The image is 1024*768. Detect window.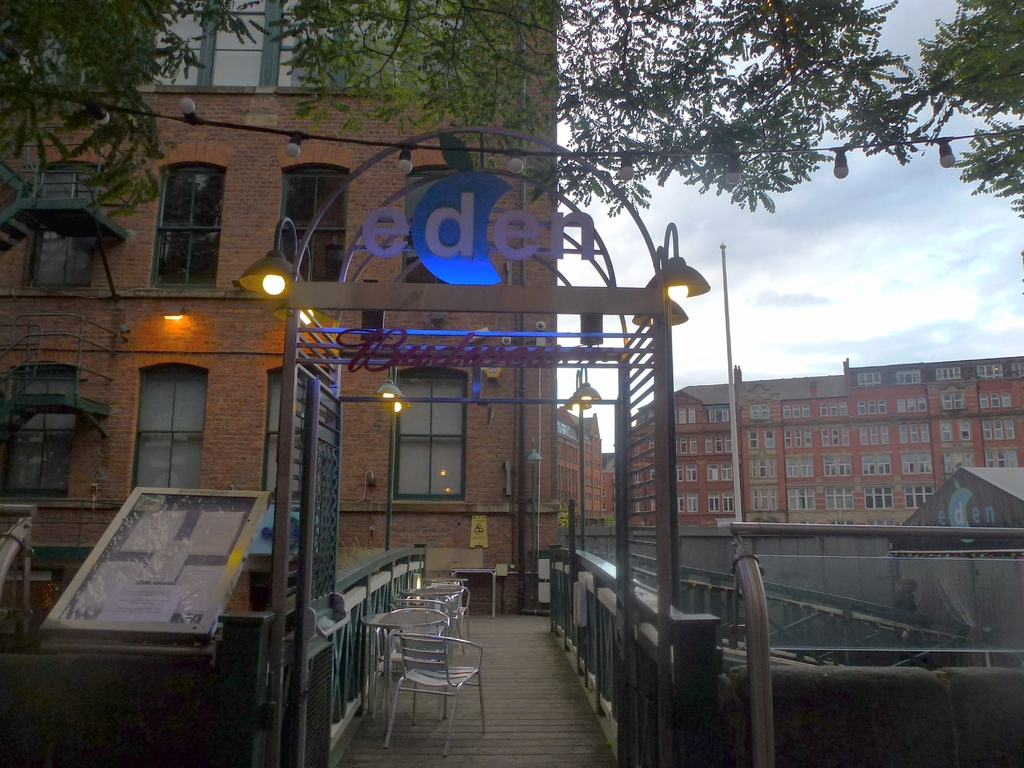
Detection: locate(845, 425, 851, 446).
